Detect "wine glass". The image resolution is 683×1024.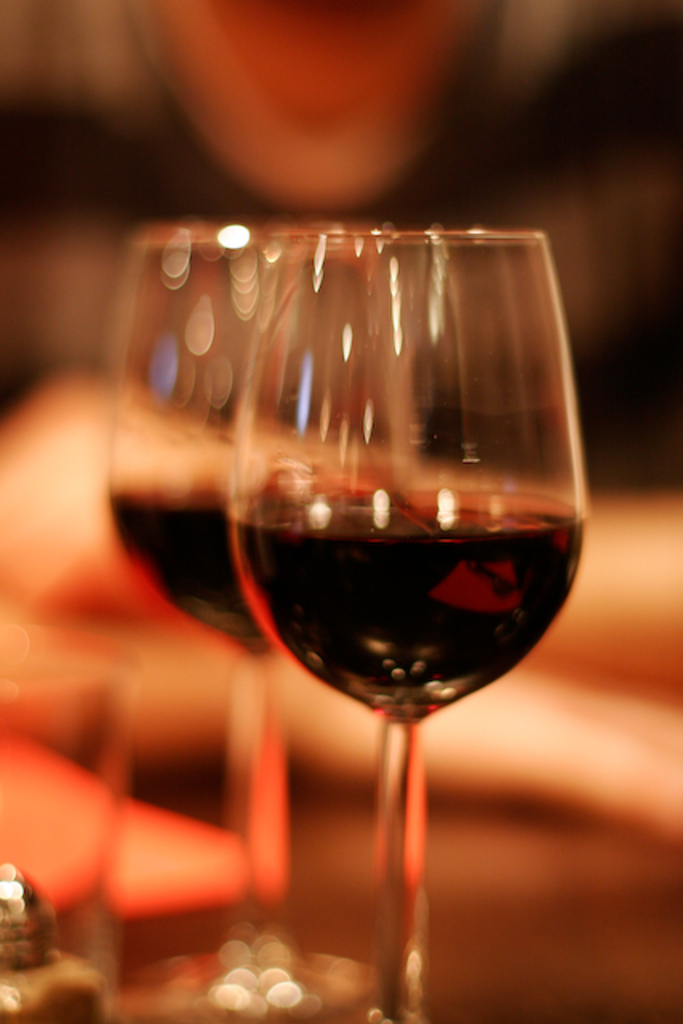
[98,218,421,1022].
